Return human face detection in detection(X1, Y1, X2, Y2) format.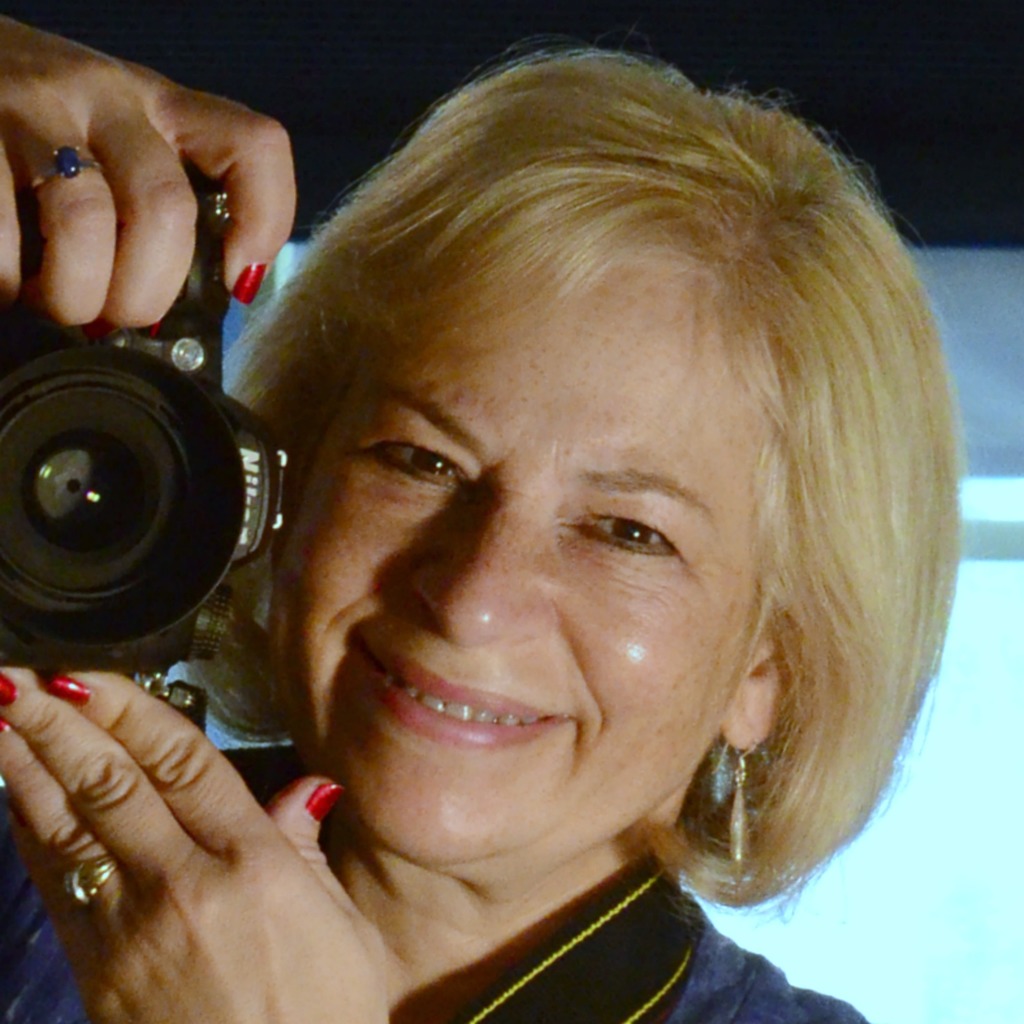
detection(273, 270, 769, 861).
